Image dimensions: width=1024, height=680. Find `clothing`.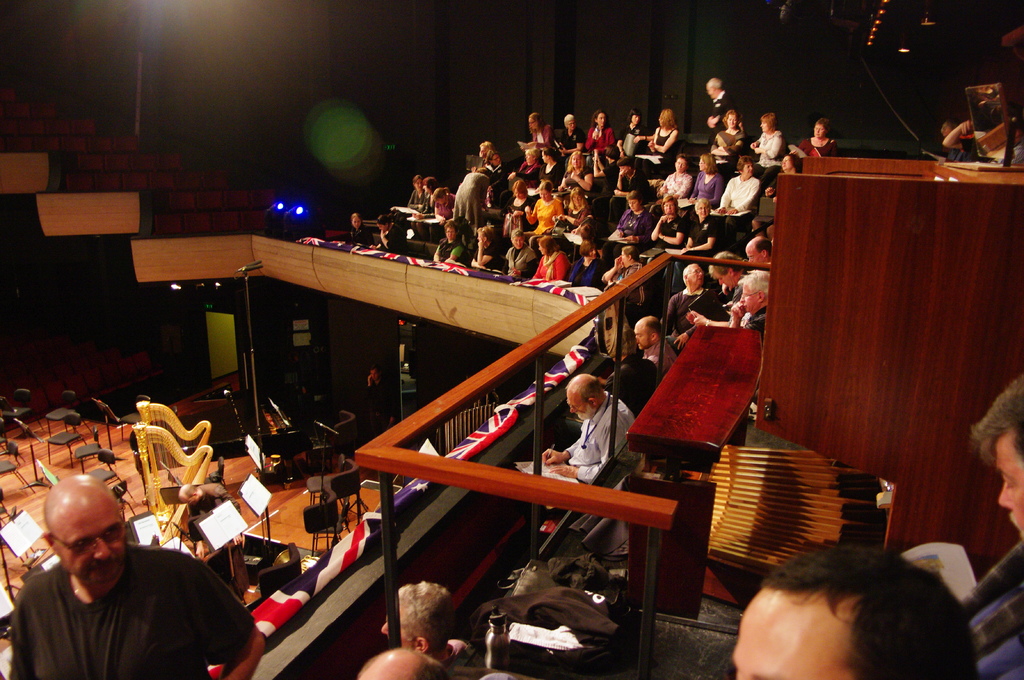
Rect(536, 248, 575, 282).
